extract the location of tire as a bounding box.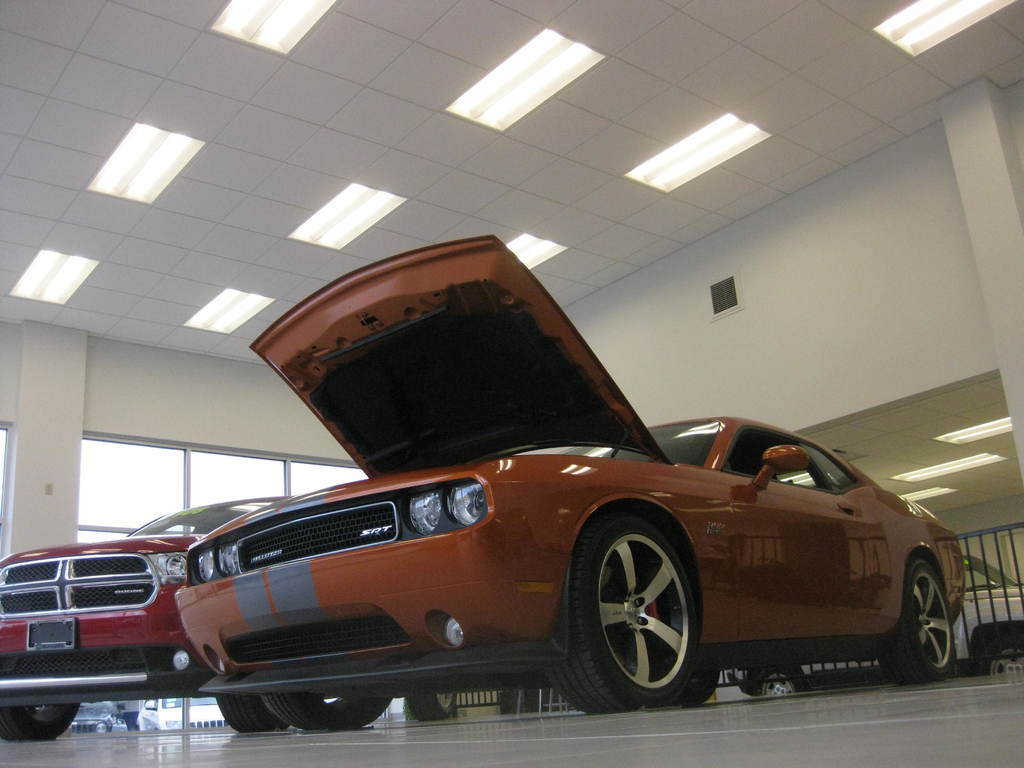
403:691:457:722.
